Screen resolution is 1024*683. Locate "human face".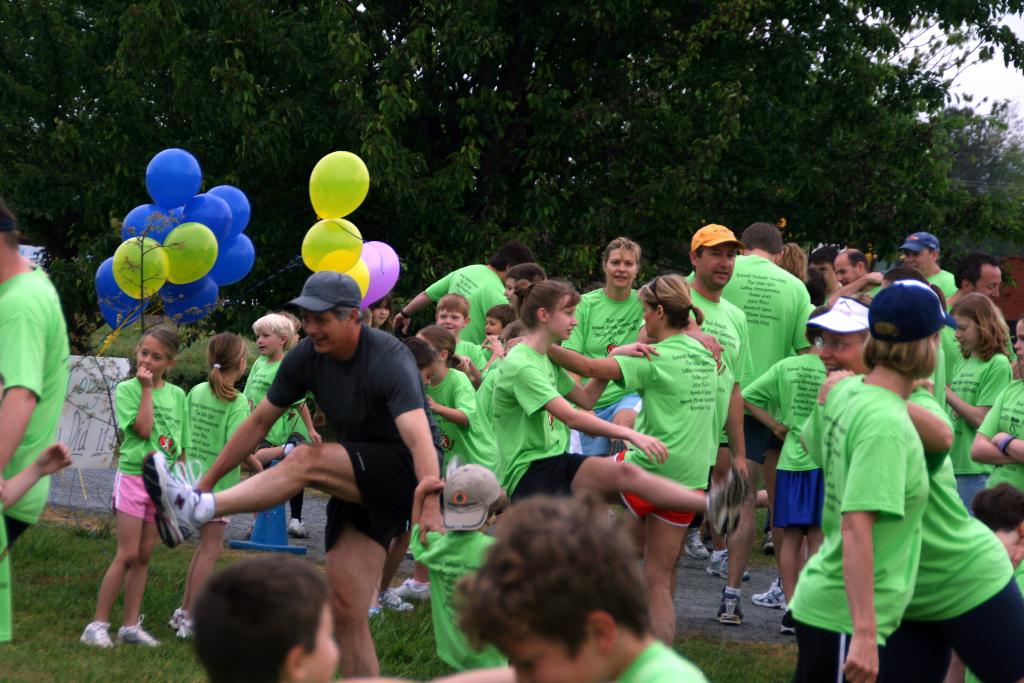
crop(955, 315, 980, 349).
